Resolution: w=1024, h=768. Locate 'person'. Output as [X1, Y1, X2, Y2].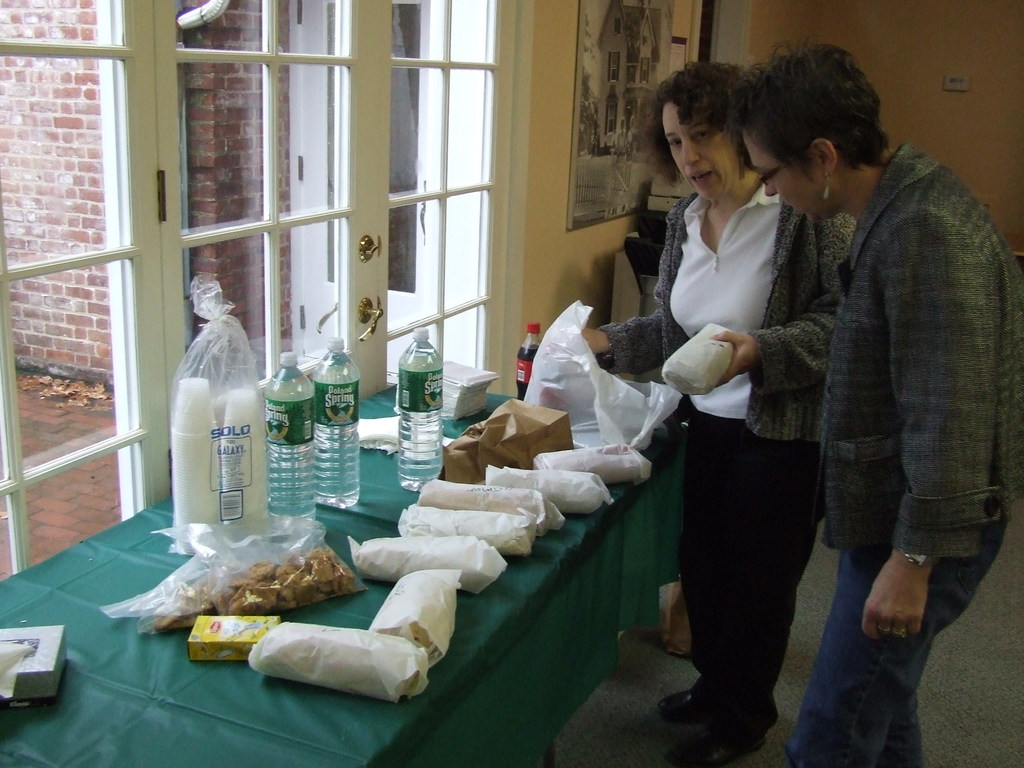
[583, 60, 856, 767].
